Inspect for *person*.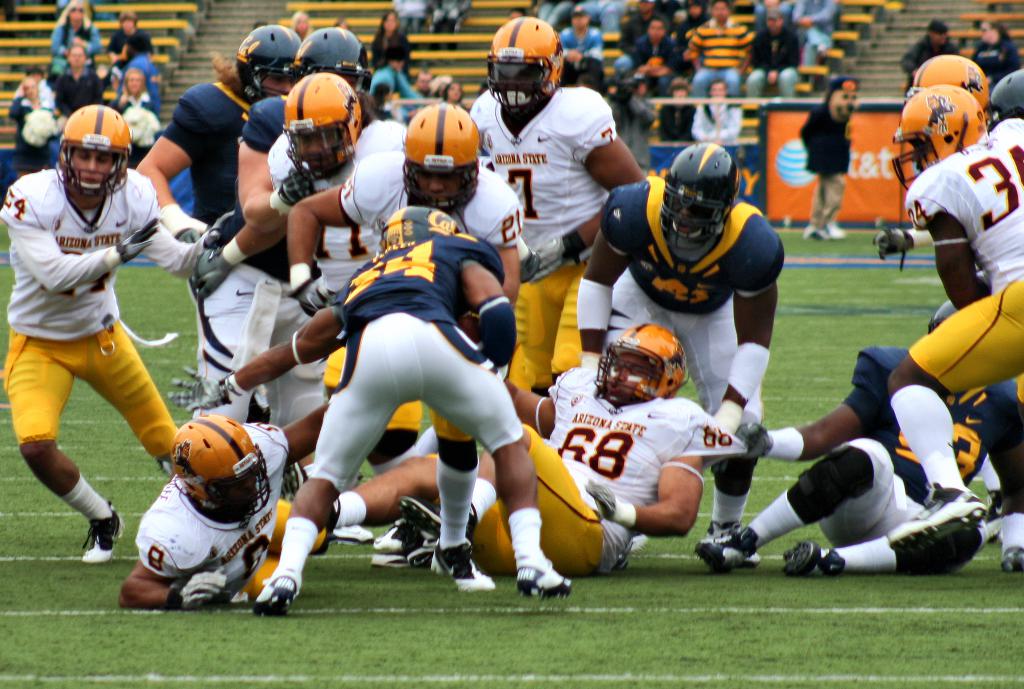
Inspection: (746, 8, 798, 95).
